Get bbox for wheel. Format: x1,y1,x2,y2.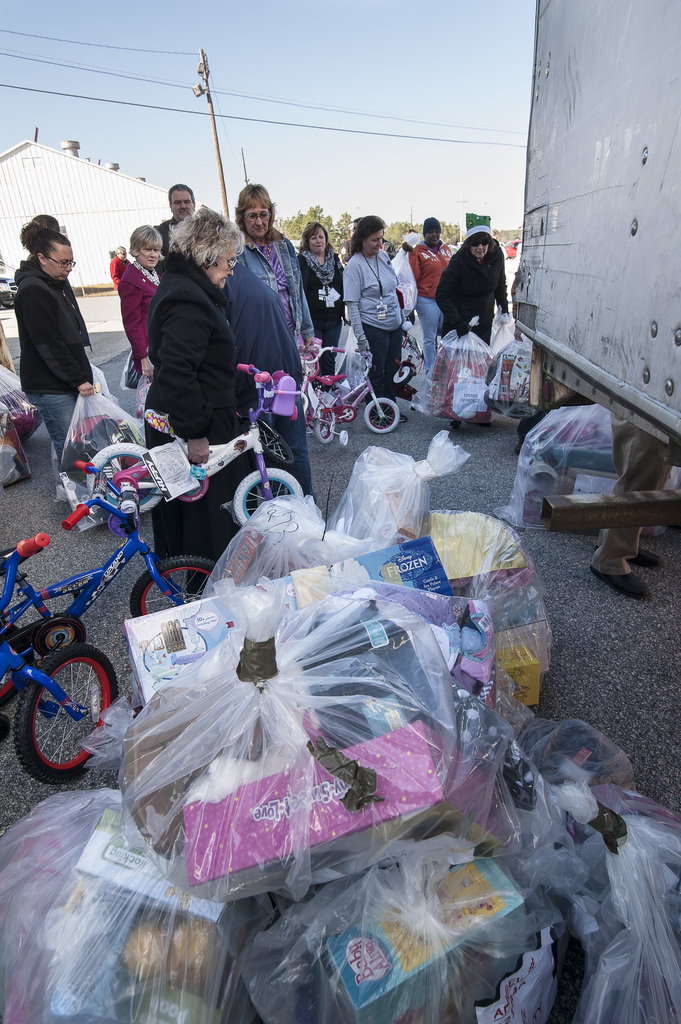
90,442,162,512.
